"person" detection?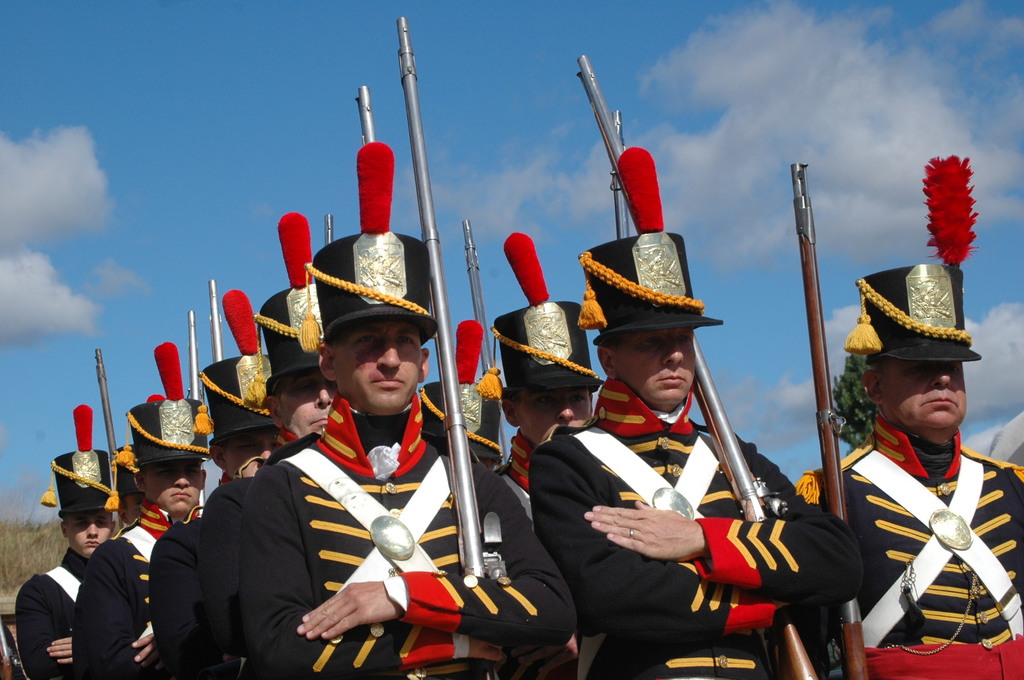
pyautogui.locateOnScreen(264, 216, 492, 667)
